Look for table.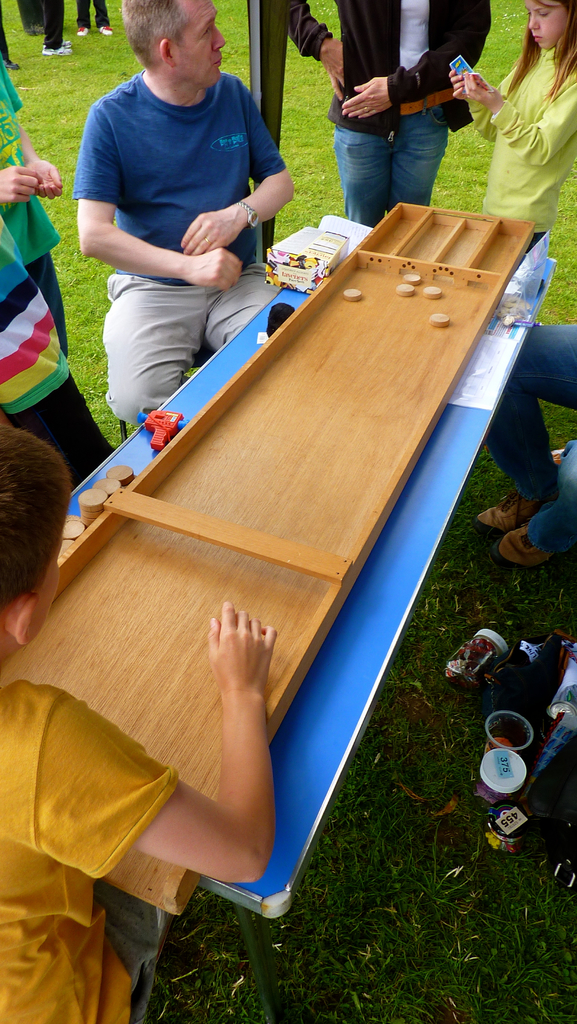
Found: 0:214:557:1023.
